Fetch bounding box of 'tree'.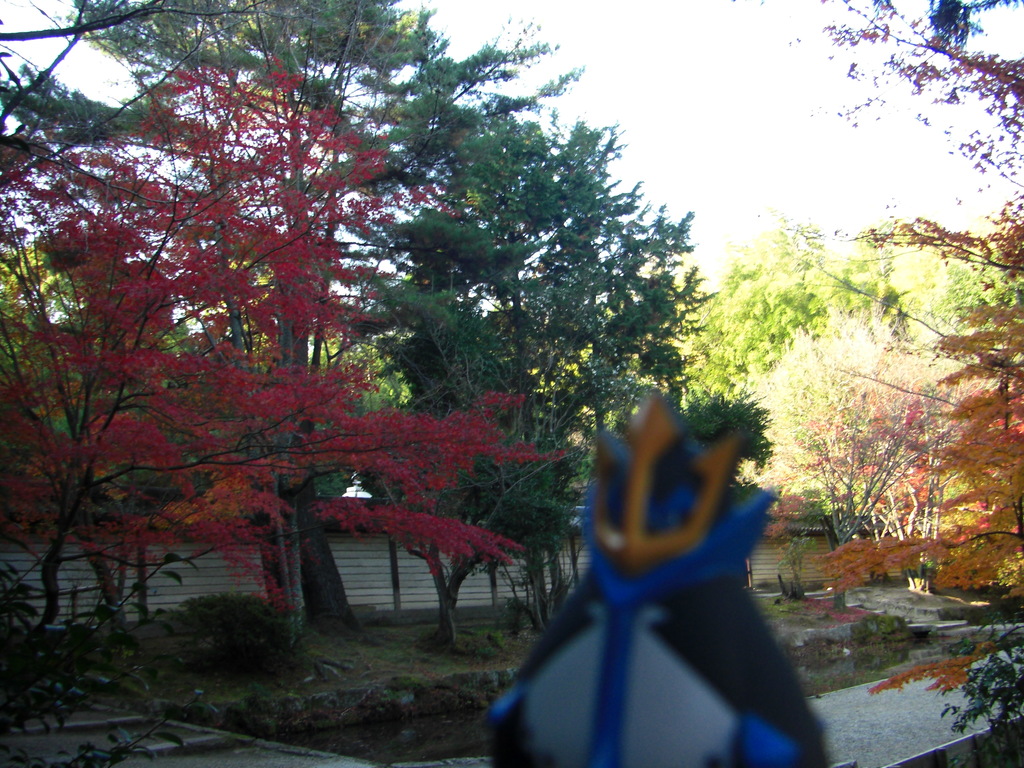
Bbox: (left=24, top=67, right=288, bottom=680).
